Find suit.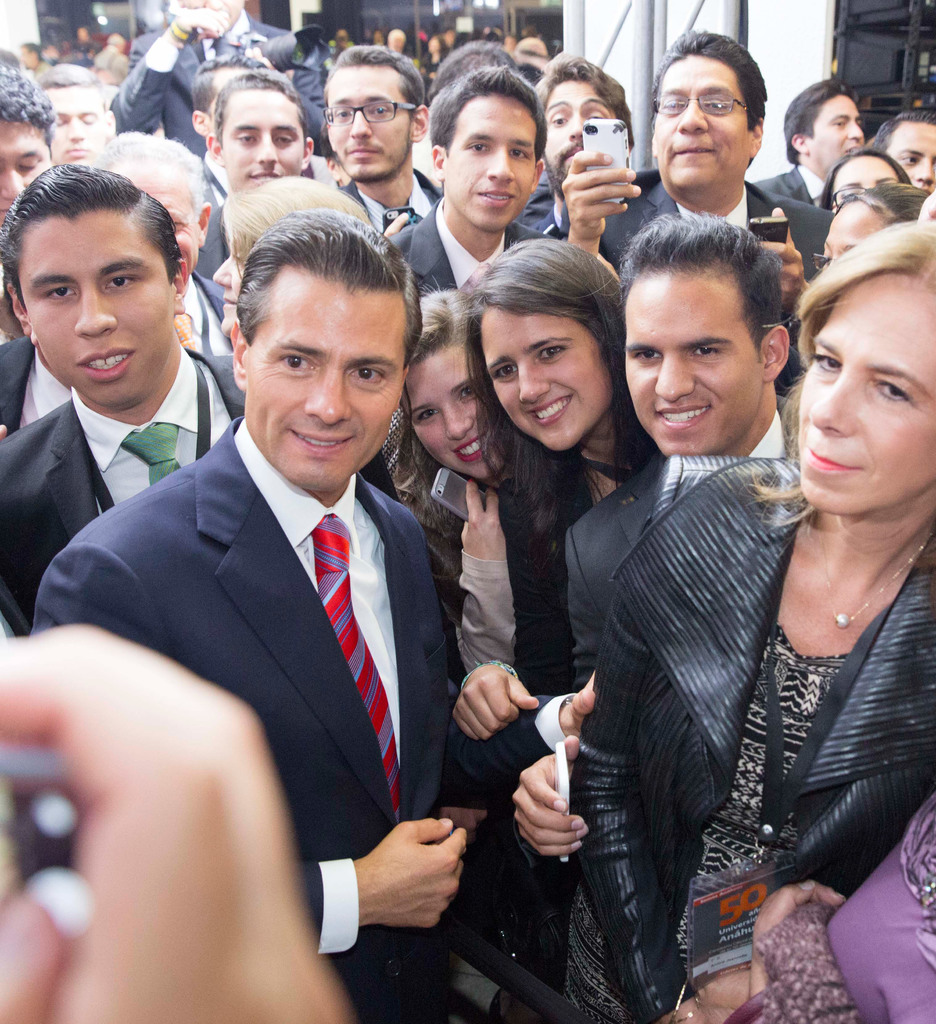
[103,345,497,984].
